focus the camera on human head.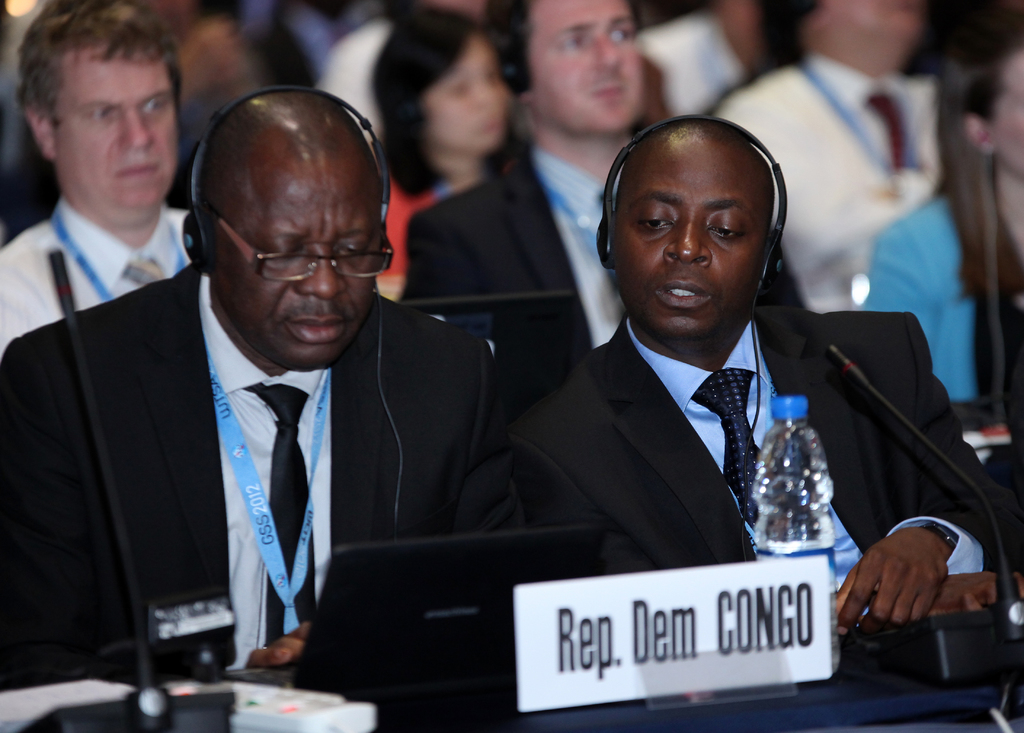
Focus region: l=26, t=0, r=173, b=224.
